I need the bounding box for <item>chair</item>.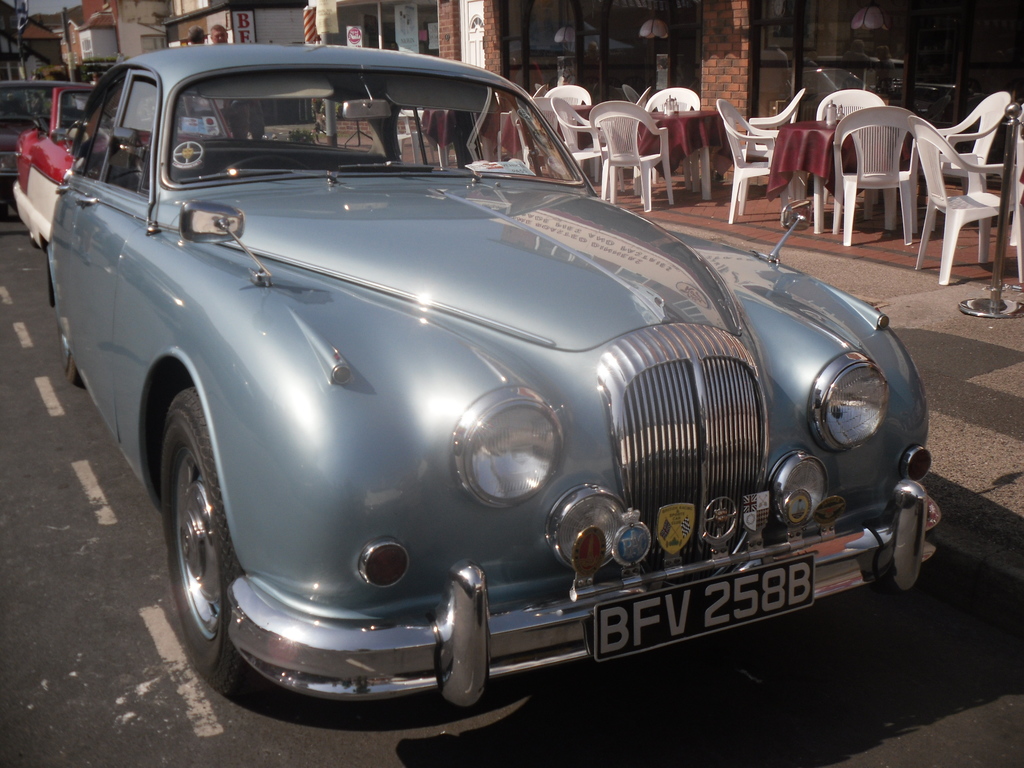
Here it is: crop(938, 91, 1010, 188).
